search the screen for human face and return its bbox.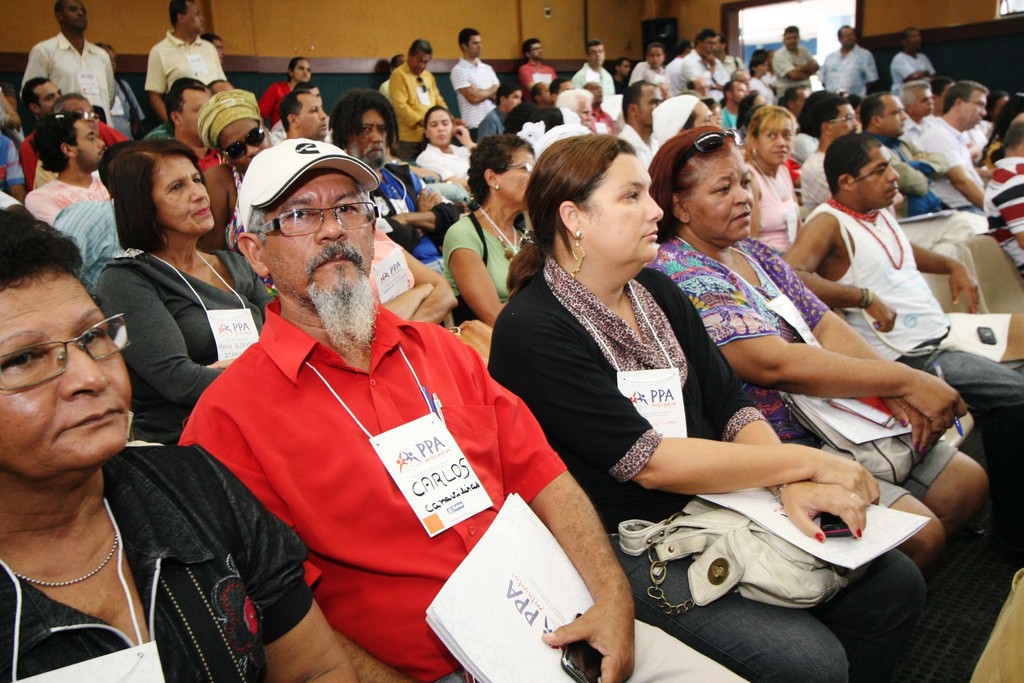
Found: detection(212, 43, 225, 61).
